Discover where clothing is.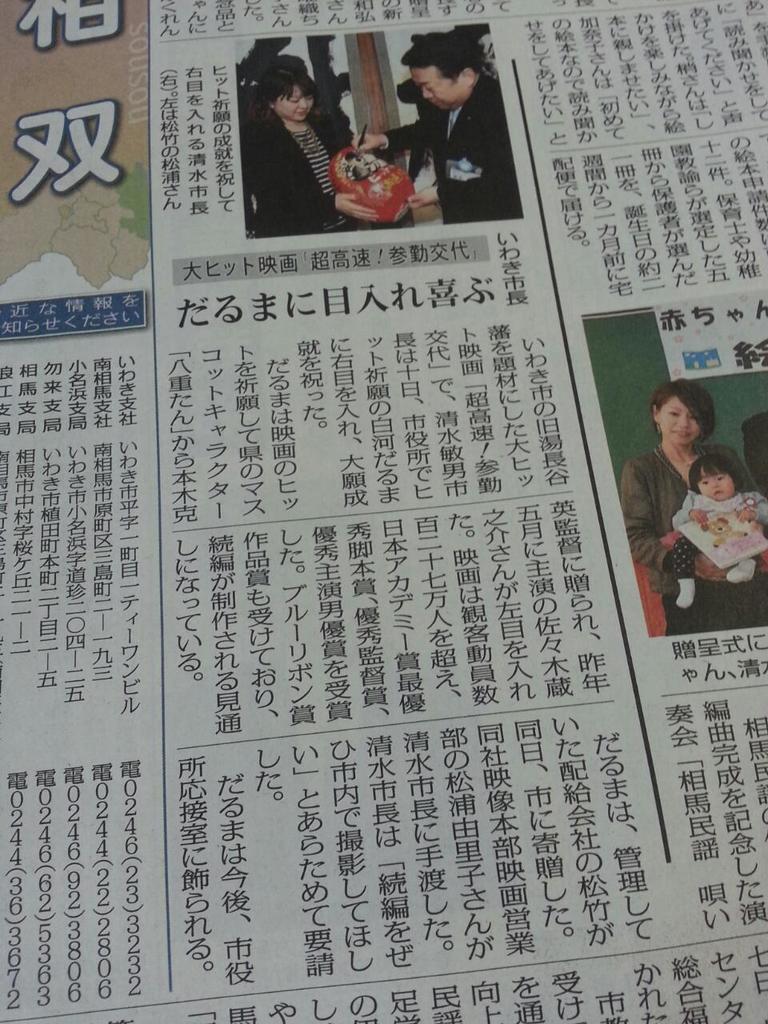
Discovered at x1=610, y1=436, x2=759, y2=638.
